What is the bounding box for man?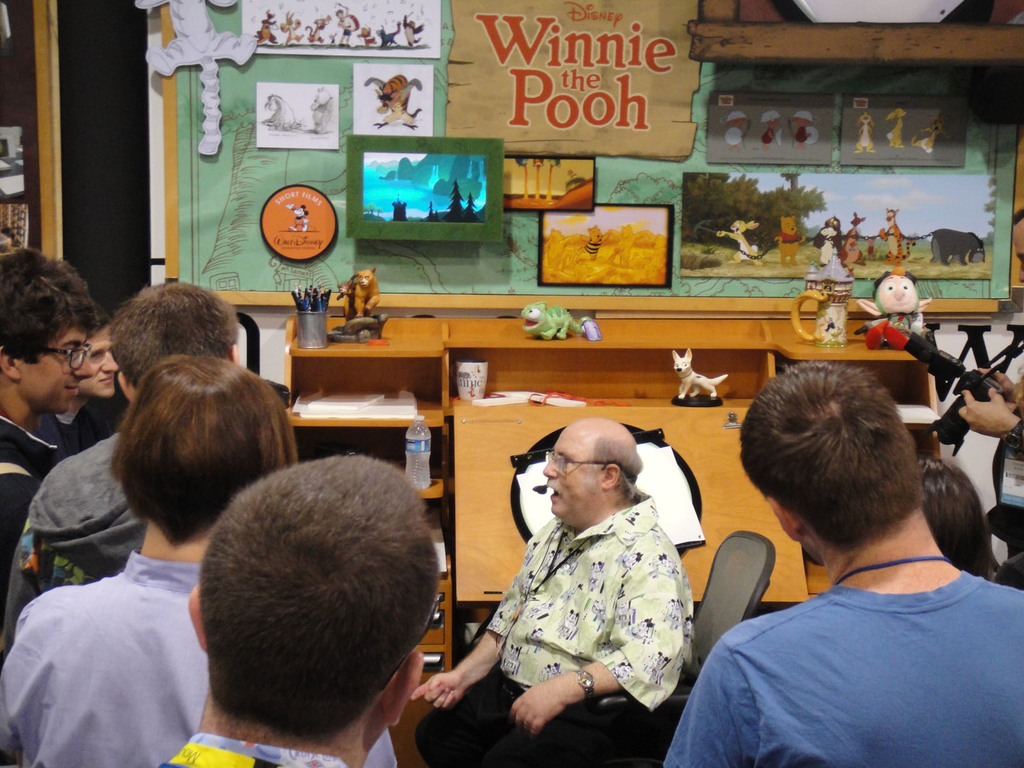
(x1=0, y1=241, x2=95, y2=666).
